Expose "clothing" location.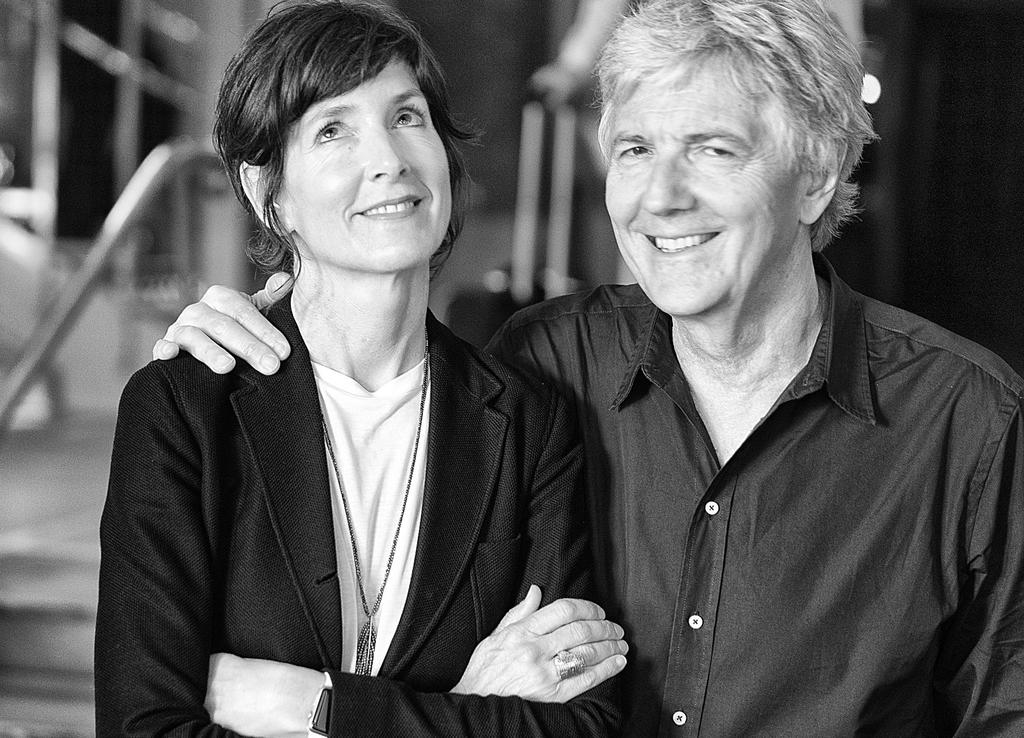
Exposed at (x1=104, y1=233, x2=593, y2=729).
